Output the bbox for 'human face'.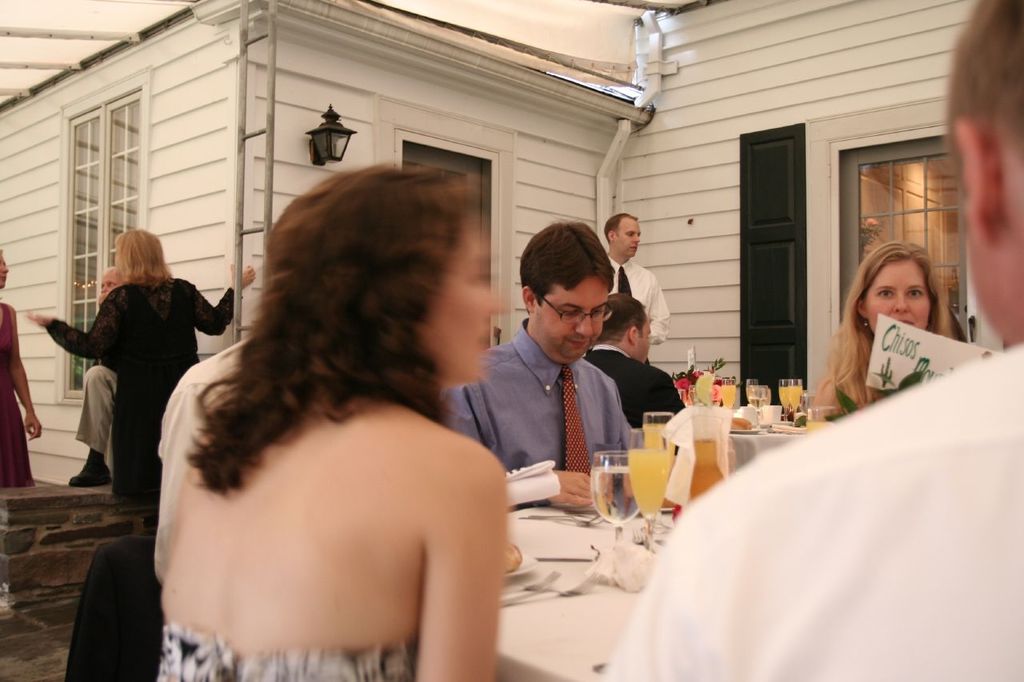
[535,276,610,361].
